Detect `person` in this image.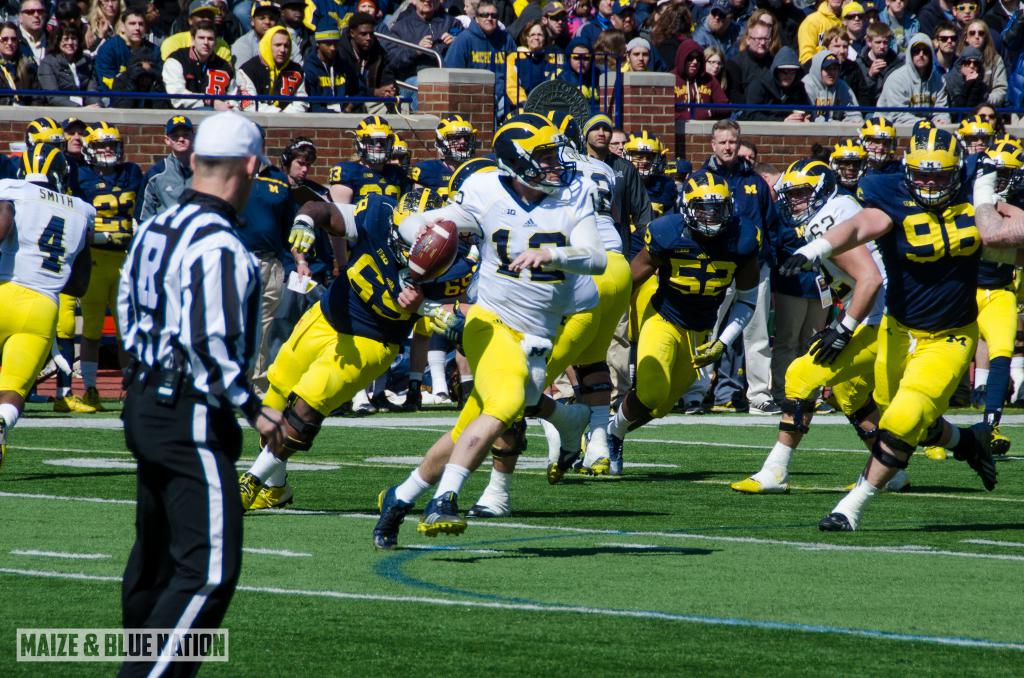
Detection: (x1=820, y1=145, x2=1023, y2=533).
